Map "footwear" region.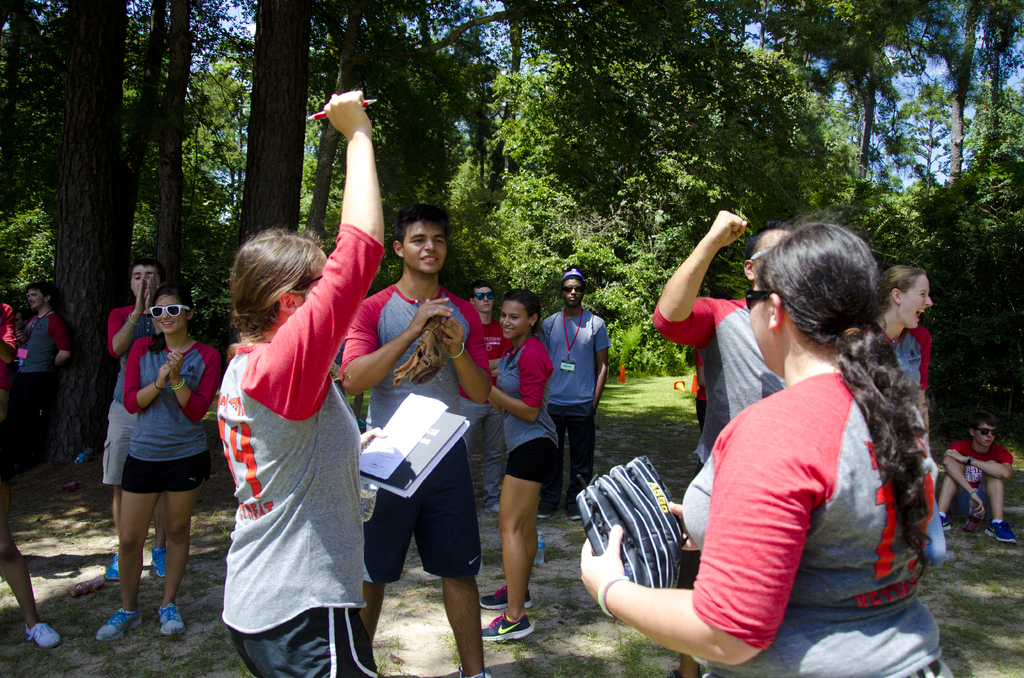
Mapped to [left=486, top=505, right=499, bottom=514].
